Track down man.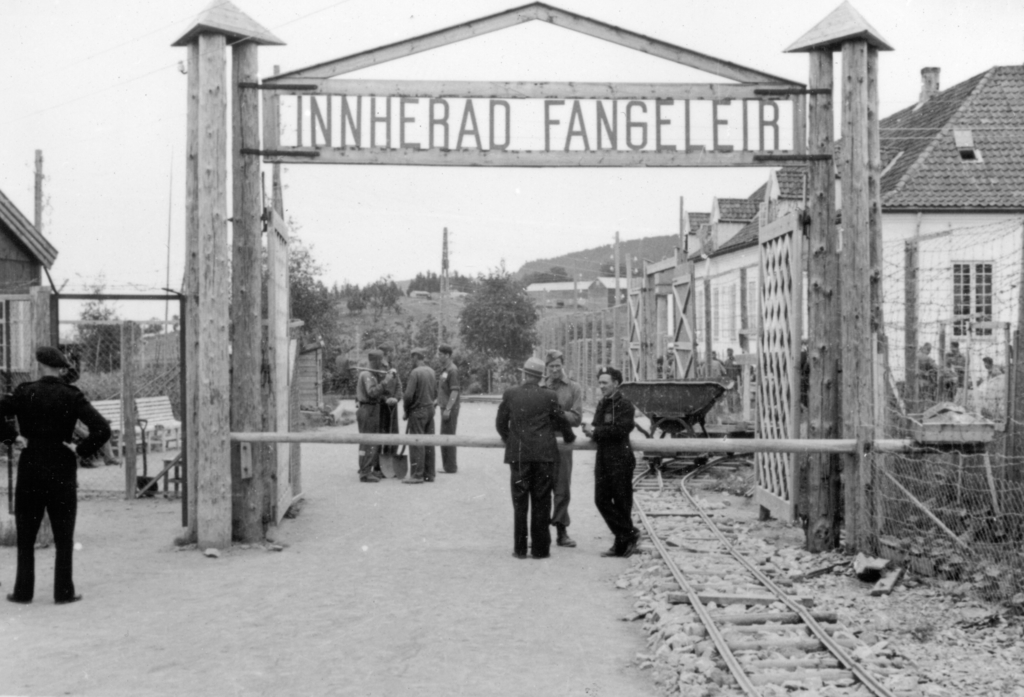
Tracked to 354 352 397 481.
